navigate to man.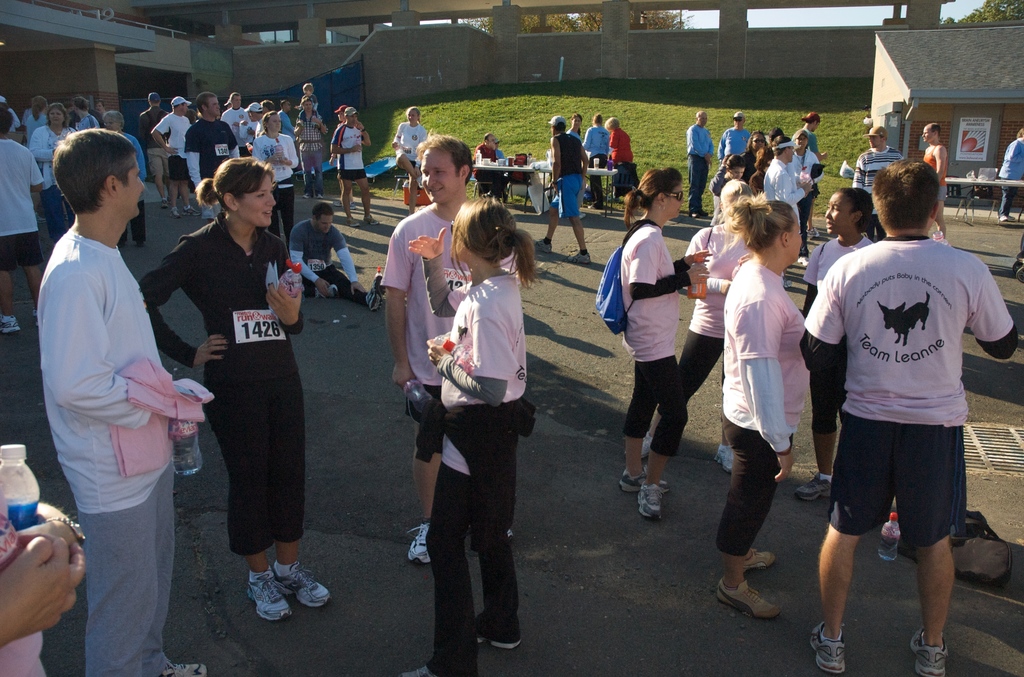
Navigation target: (x1=289, y1=97, x2=323, y2=197).
